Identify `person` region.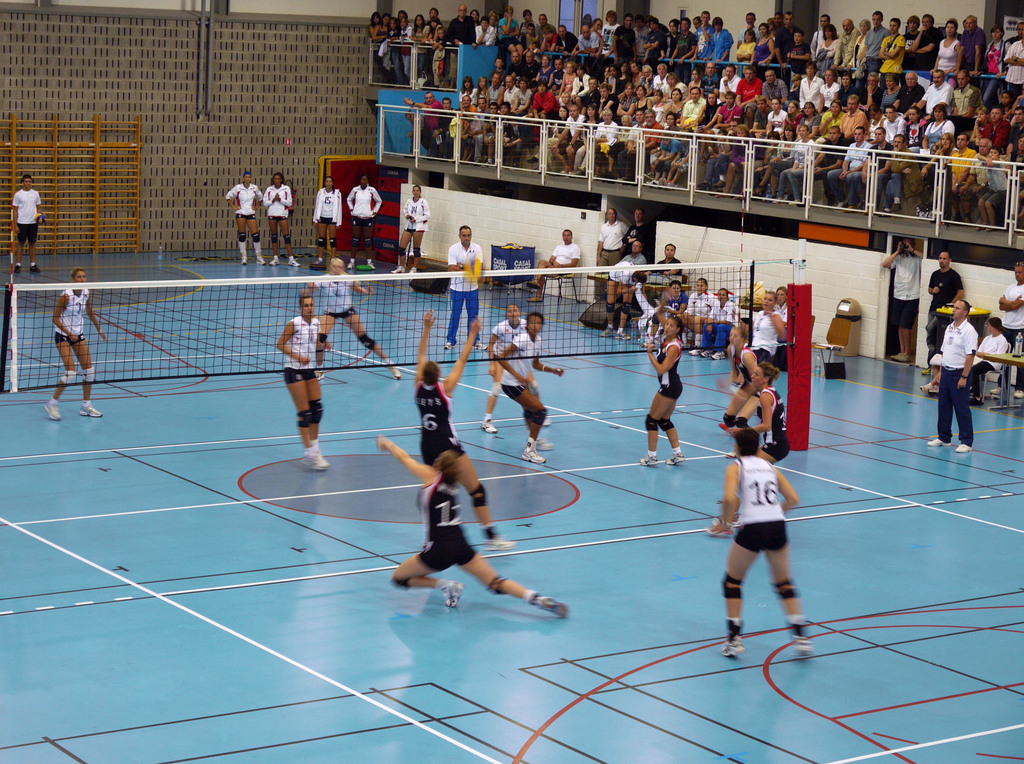
Region: <region>5, 175, 49, 270</region>.
